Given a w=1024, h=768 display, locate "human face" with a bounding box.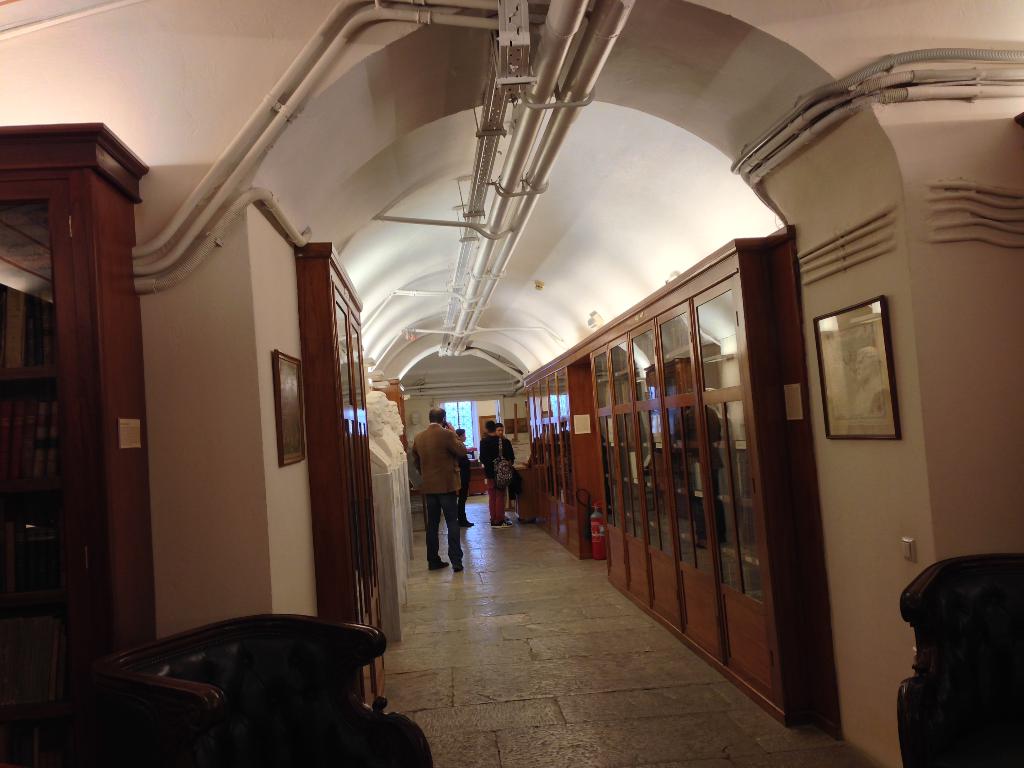
Located: 390 406 397 430.
